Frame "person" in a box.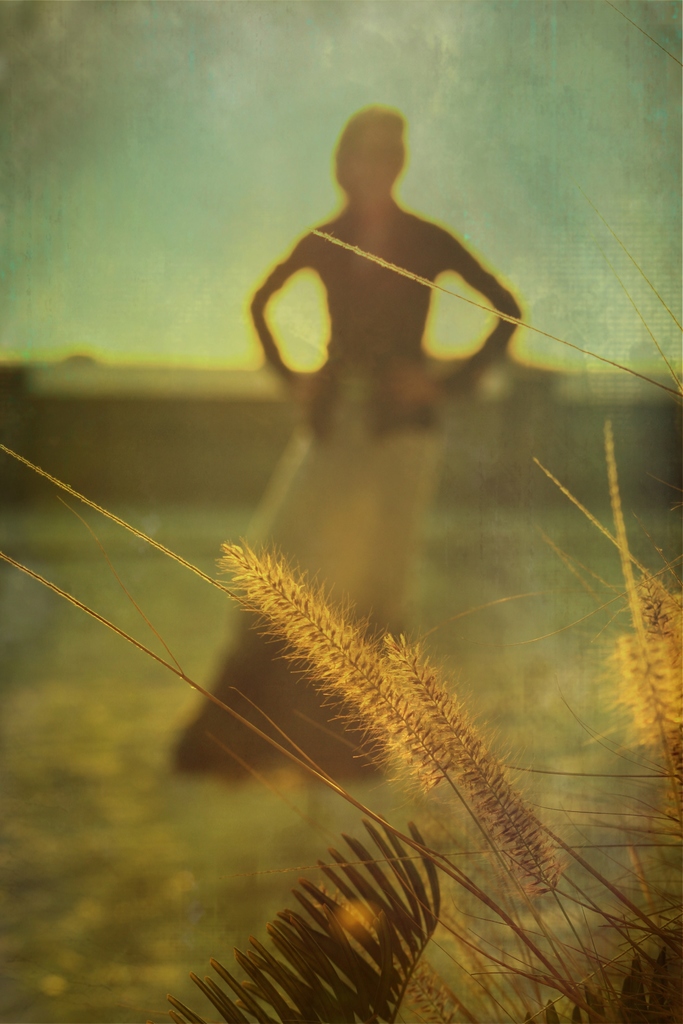
bbox=(172, 108, 523, 785).
